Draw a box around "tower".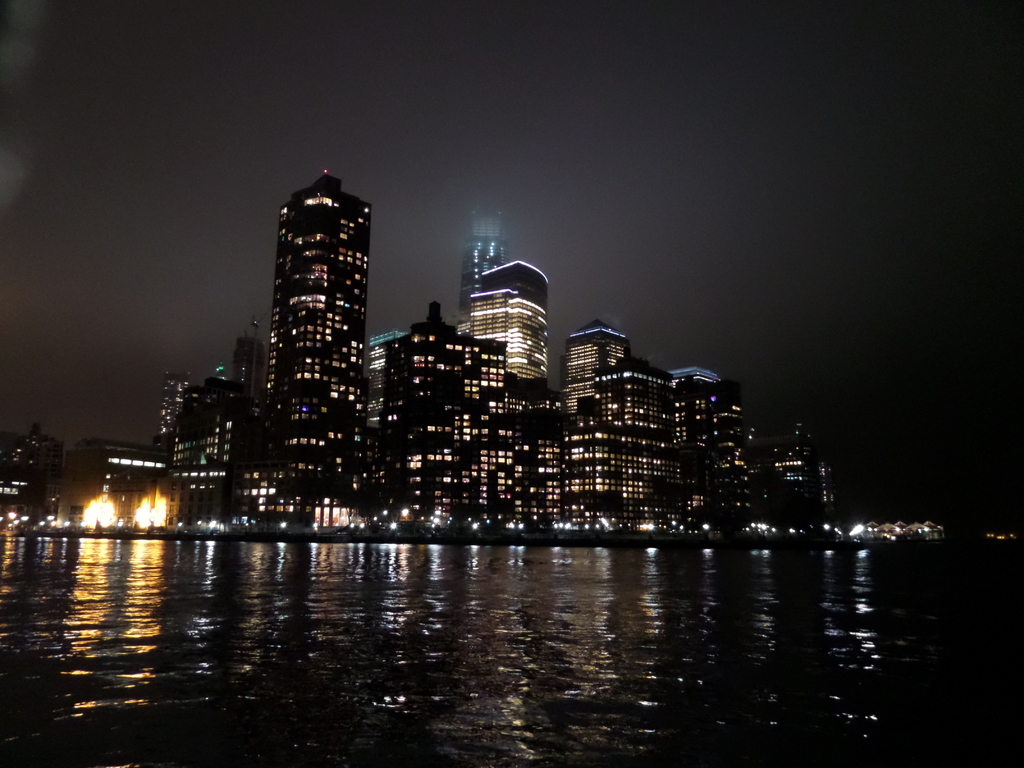
(223,332,271,522).
